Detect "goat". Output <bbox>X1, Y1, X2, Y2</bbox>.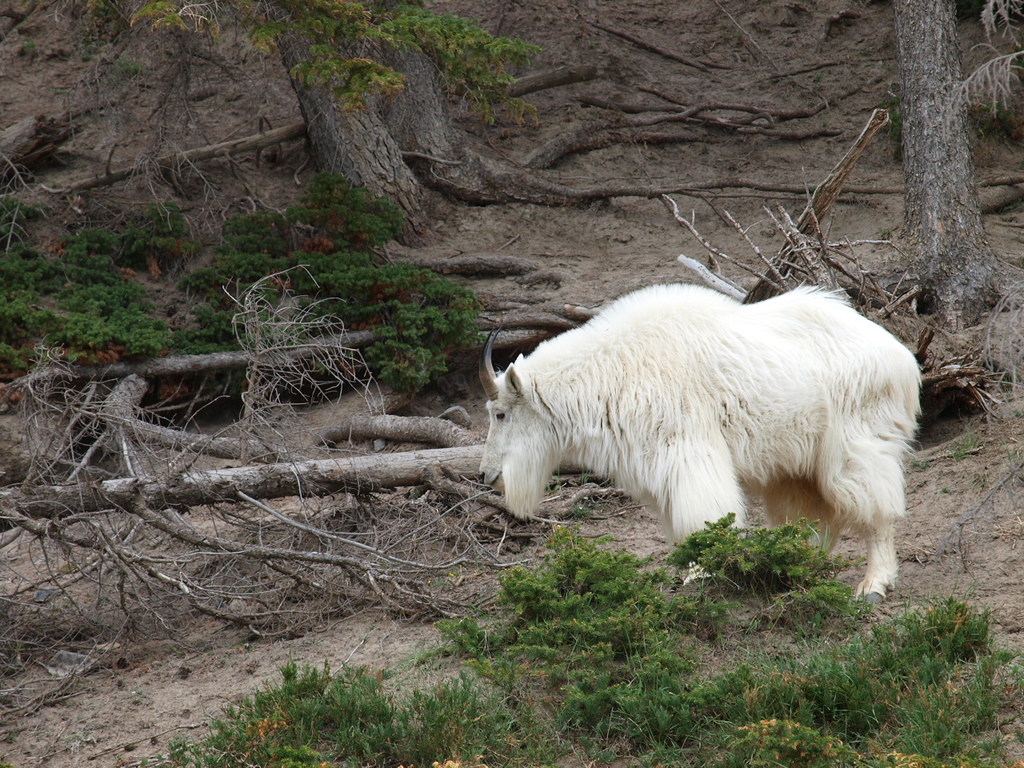
<bbox>474, 278, 920, 610</bbox>.
